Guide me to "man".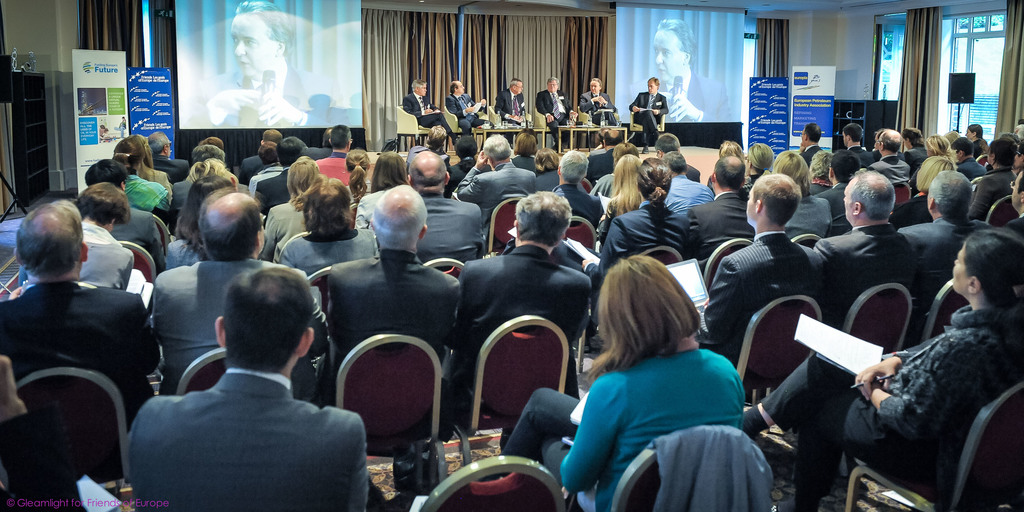
Guidance: bbox=(180, 1, 333, 125).
